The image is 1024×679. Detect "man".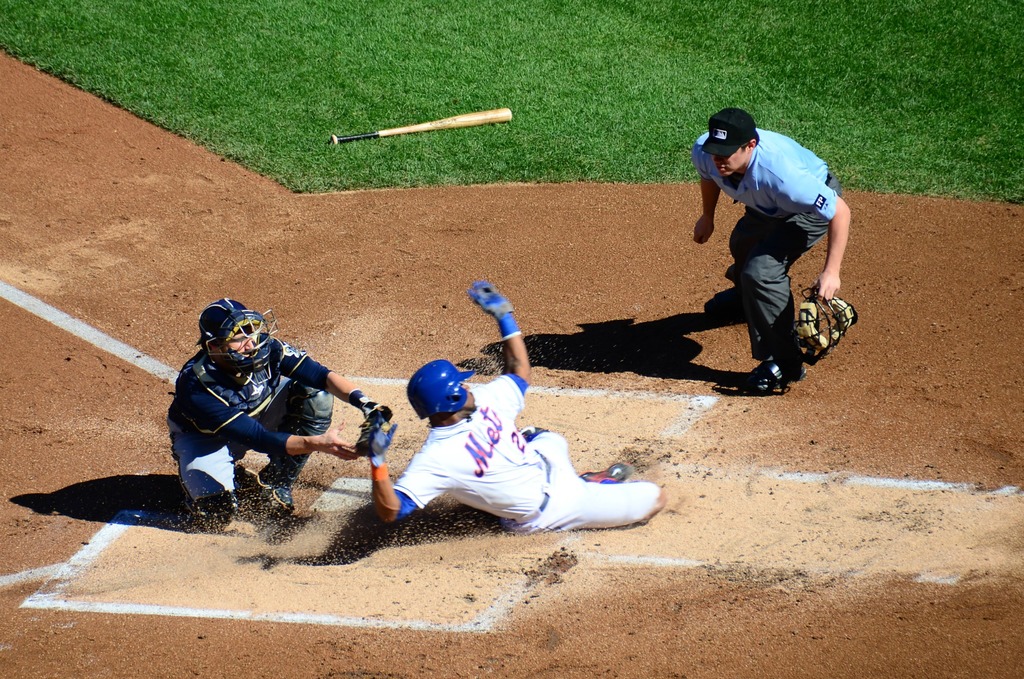
Detection: locate(356, 275, 664, 544).
